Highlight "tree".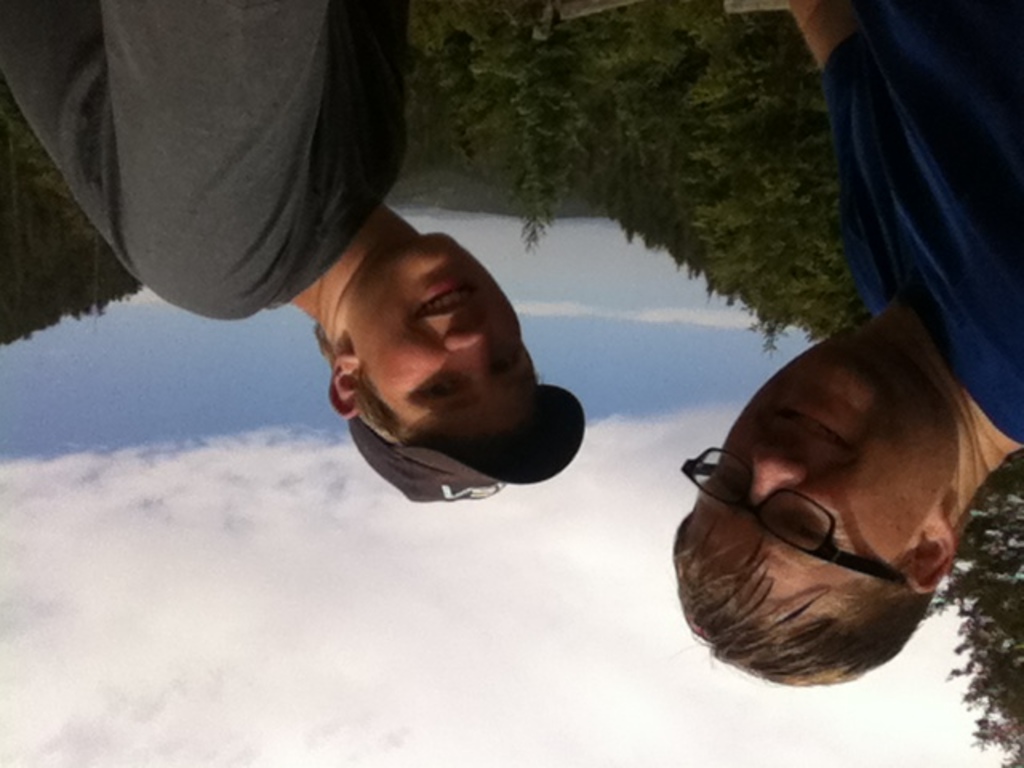
Highlighted region: l=478, t=42, r=581, b=251.
